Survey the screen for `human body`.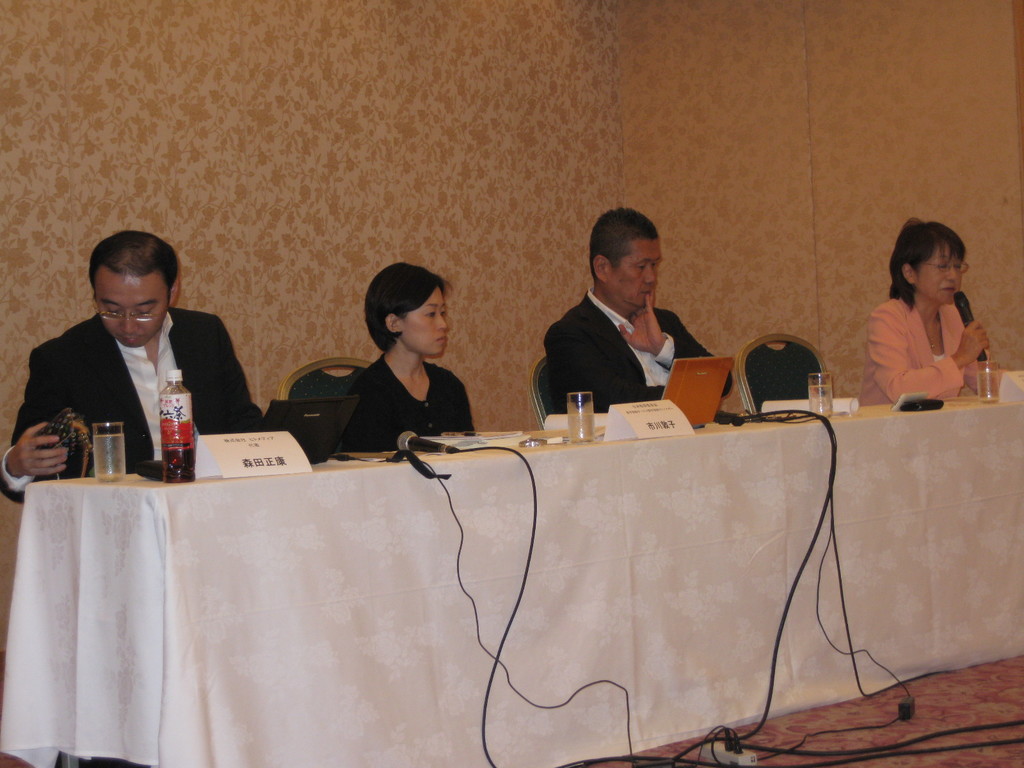
Survey found: <region>353, 271, 505, 464</region>.
